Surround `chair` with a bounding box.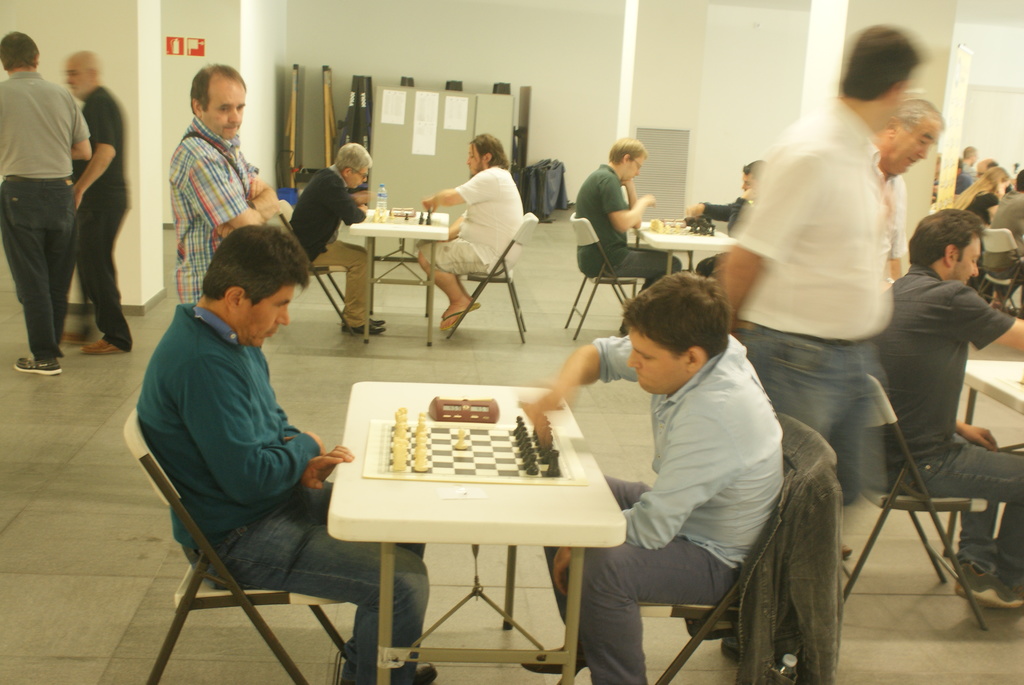
pyautogui.locateOnScreen(960, 233, 1023, 331).
